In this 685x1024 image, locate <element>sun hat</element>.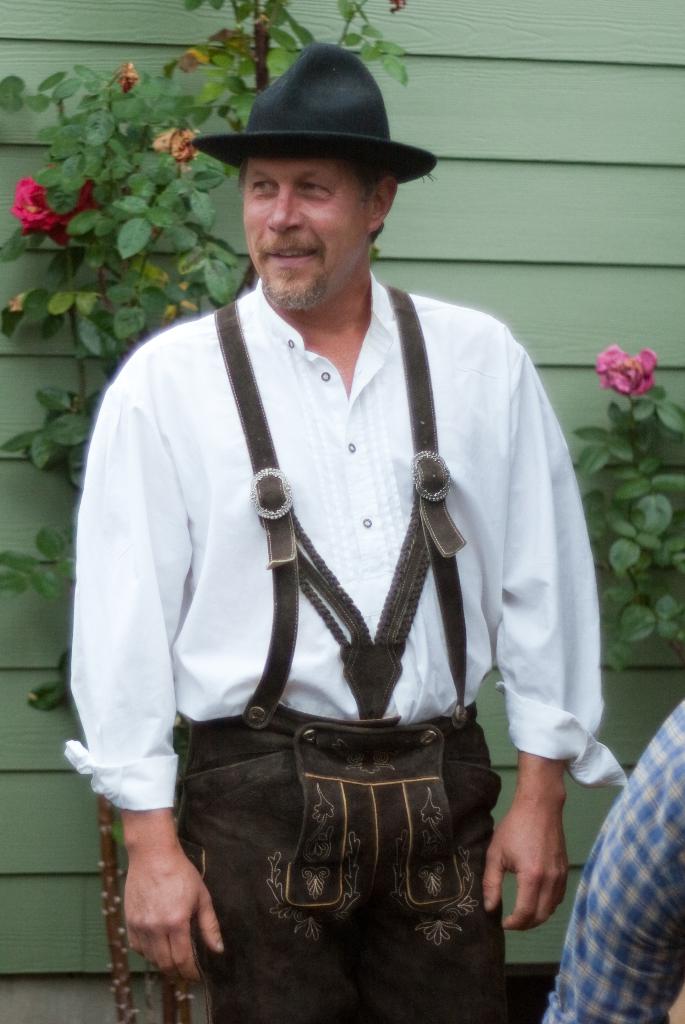
Bounding box: Rect(188, 42, 442, 182).
